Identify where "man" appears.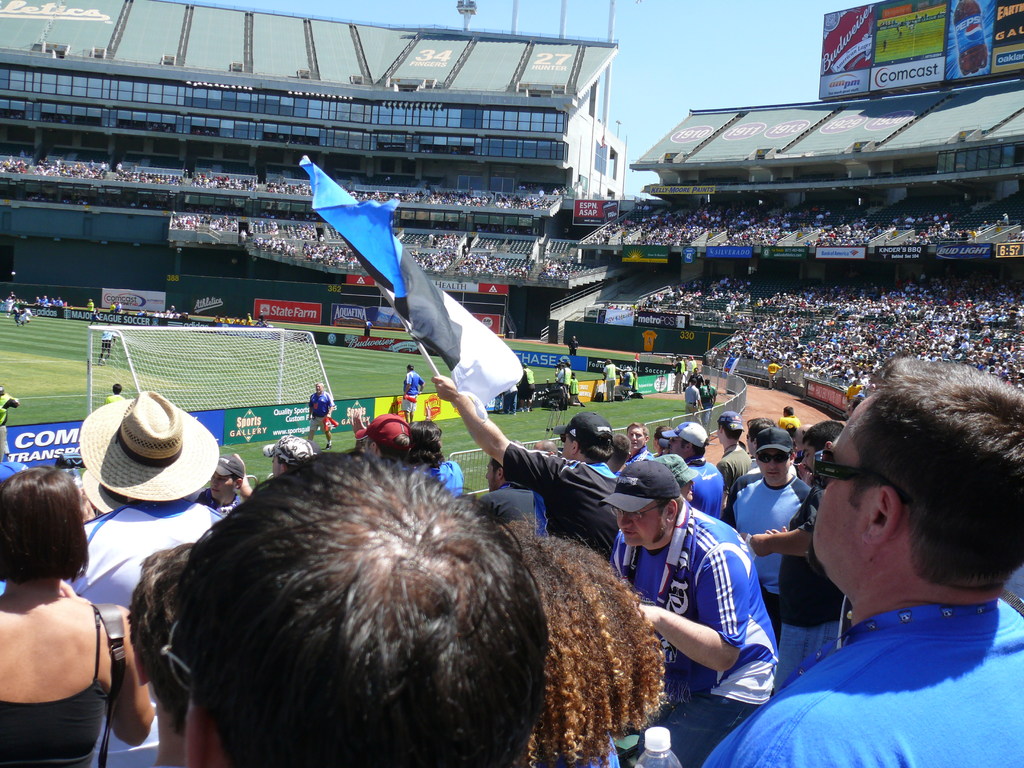
Appears at region(499, 387, 516, 416).
